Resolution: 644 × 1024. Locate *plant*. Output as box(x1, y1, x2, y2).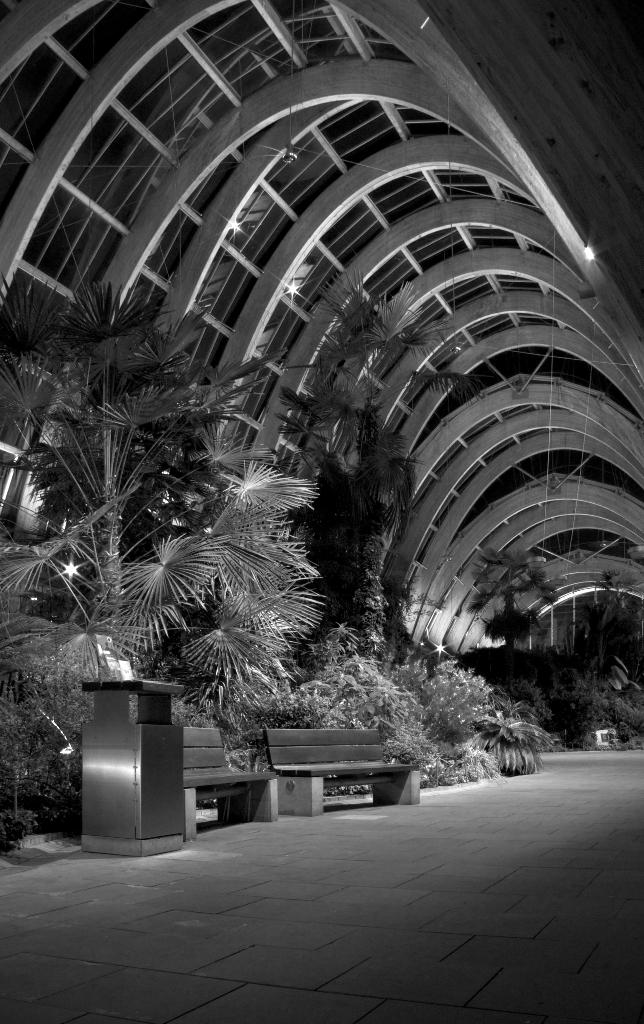
box(291, 625, 475, 801).
